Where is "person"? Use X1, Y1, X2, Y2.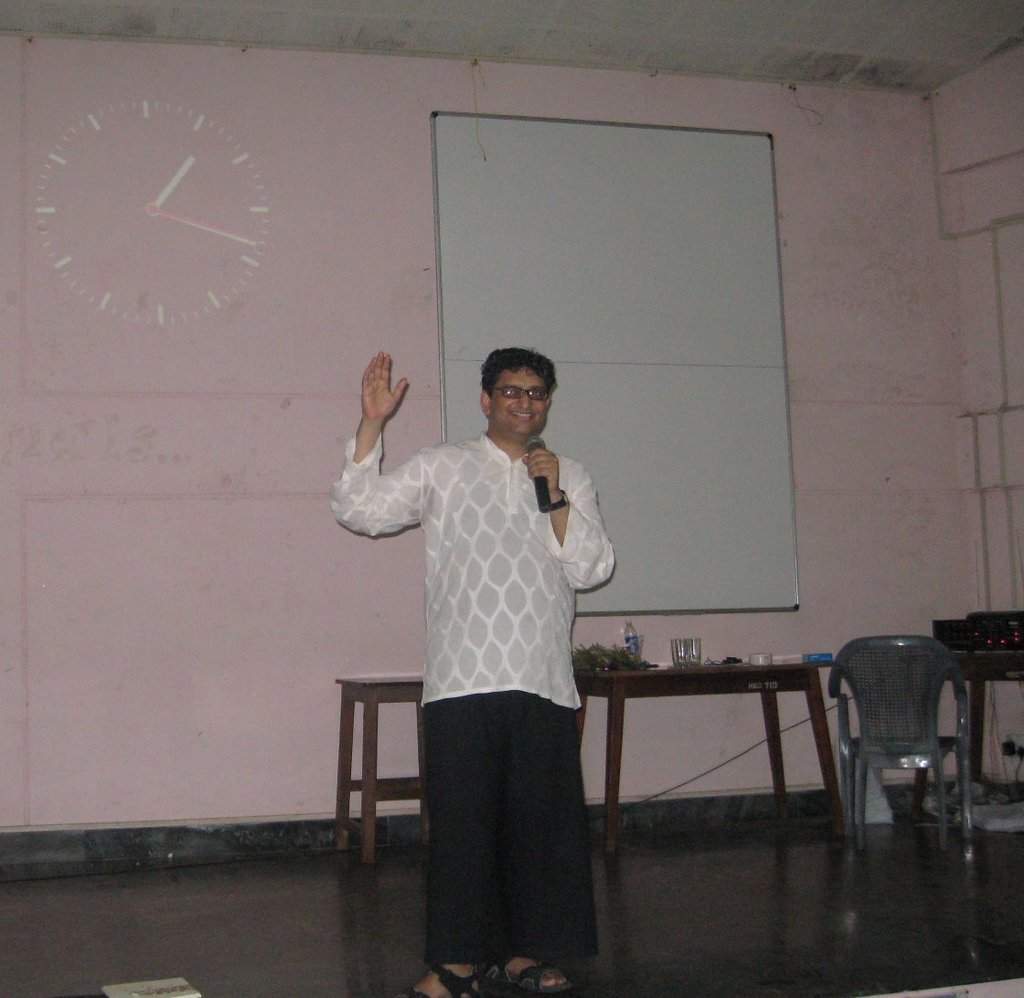
326, 351, 614, 997.
